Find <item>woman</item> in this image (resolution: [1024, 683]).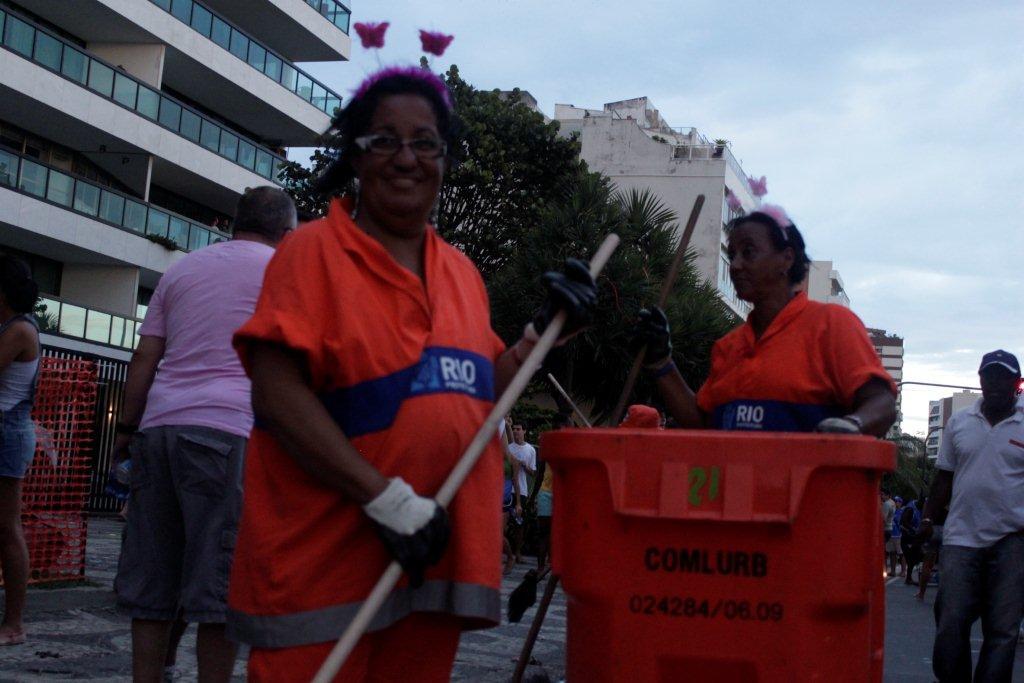
detection(630, 200, 908, 432).
